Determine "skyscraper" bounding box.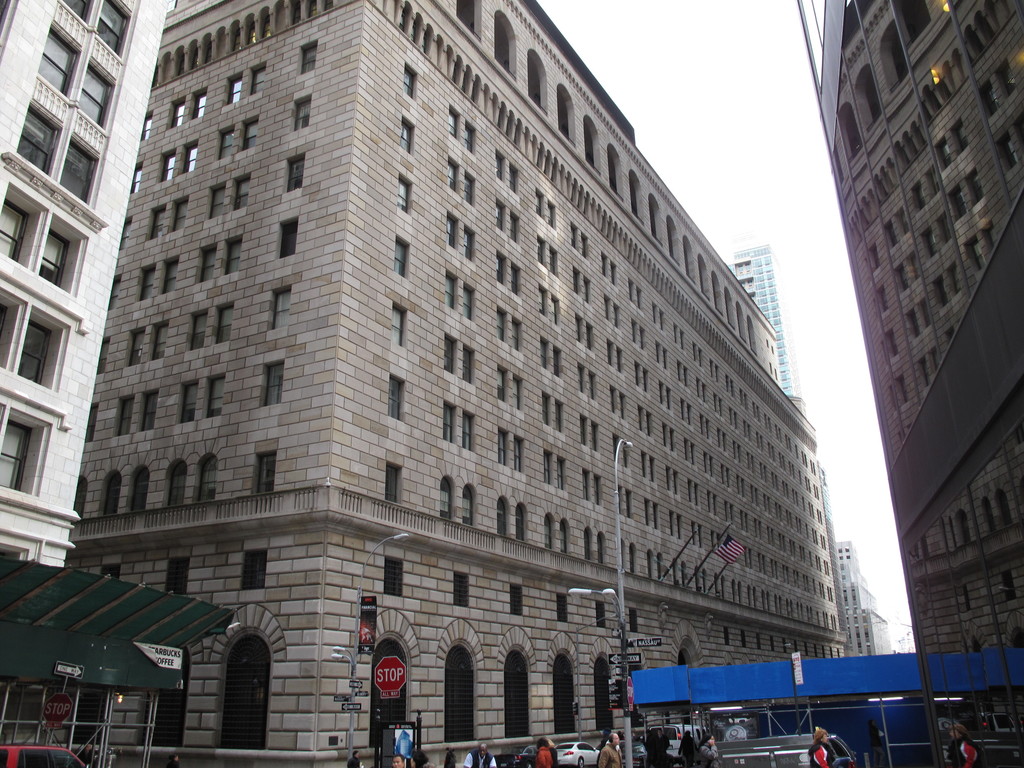
Determined: locate(0, 0, 850, 767).
